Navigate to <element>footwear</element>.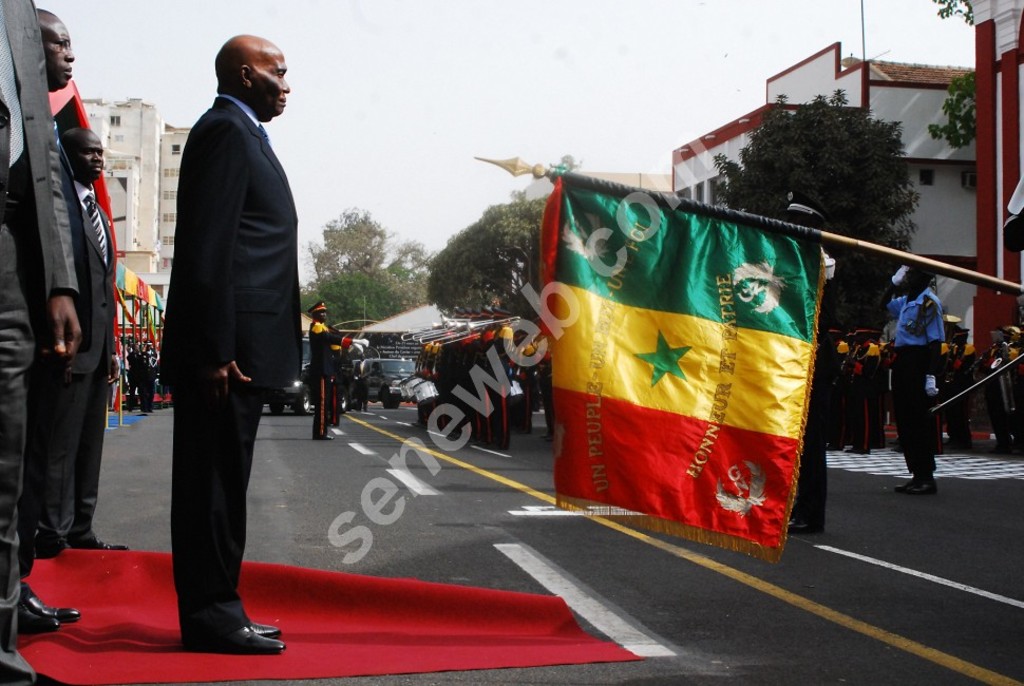
Navigation target: 324 420 338 431.
